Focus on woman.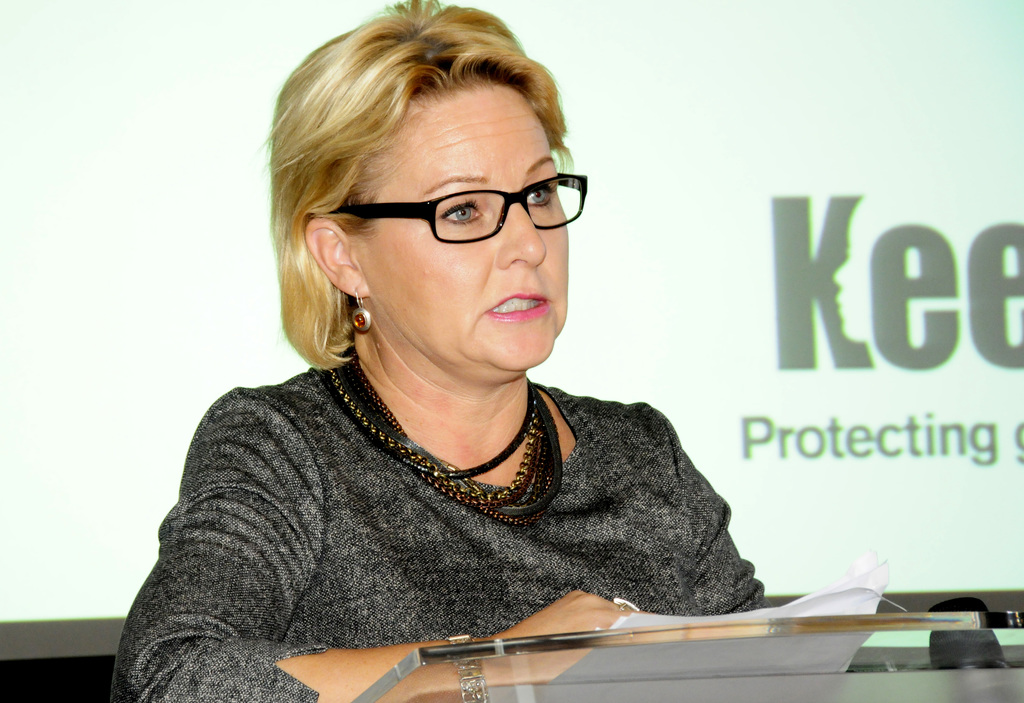
Focused at 127:31:838:686.
